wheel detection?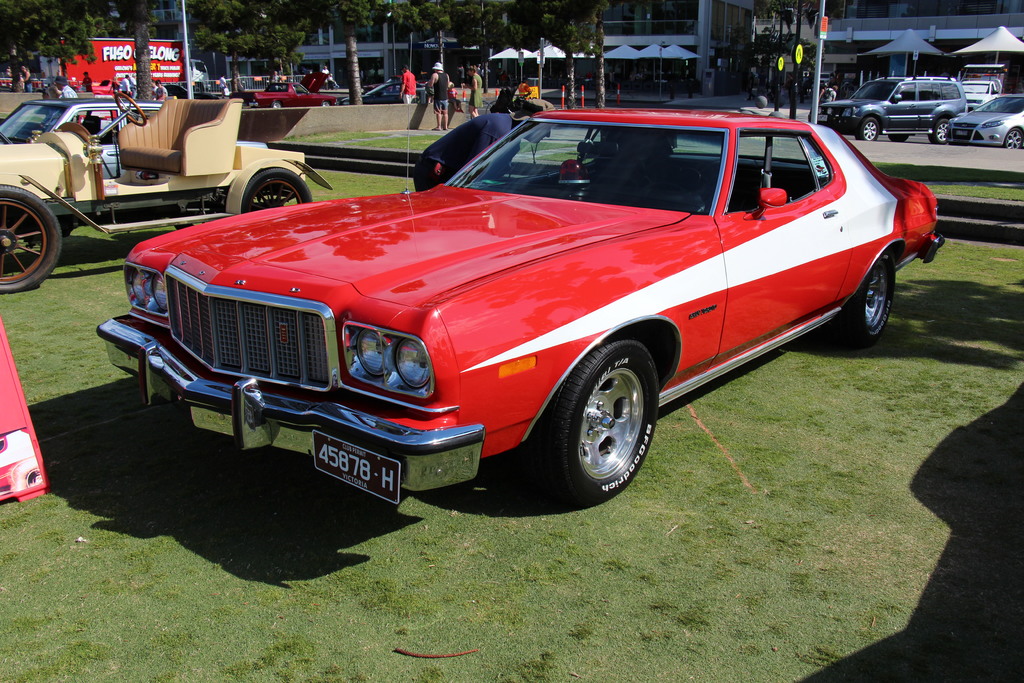
rect(856, 116, 884, 141)
